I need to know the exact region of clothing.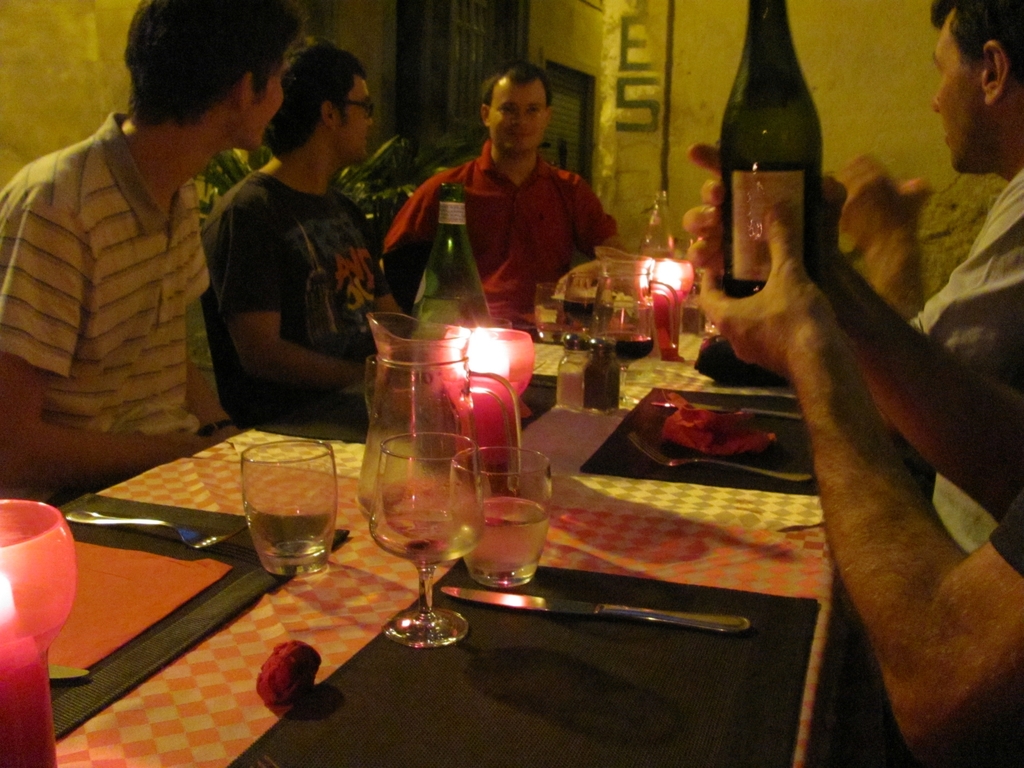
Region: <bbox>200, 157, 388, 431</bbox>.
